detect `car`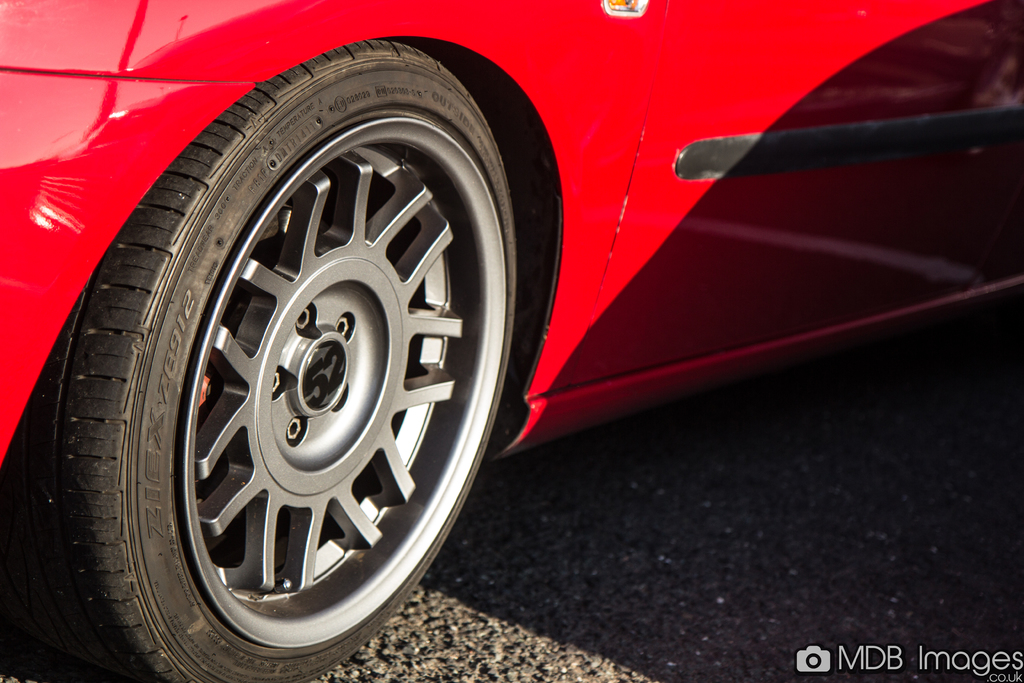
rect(3, 0, 1023, 681)
